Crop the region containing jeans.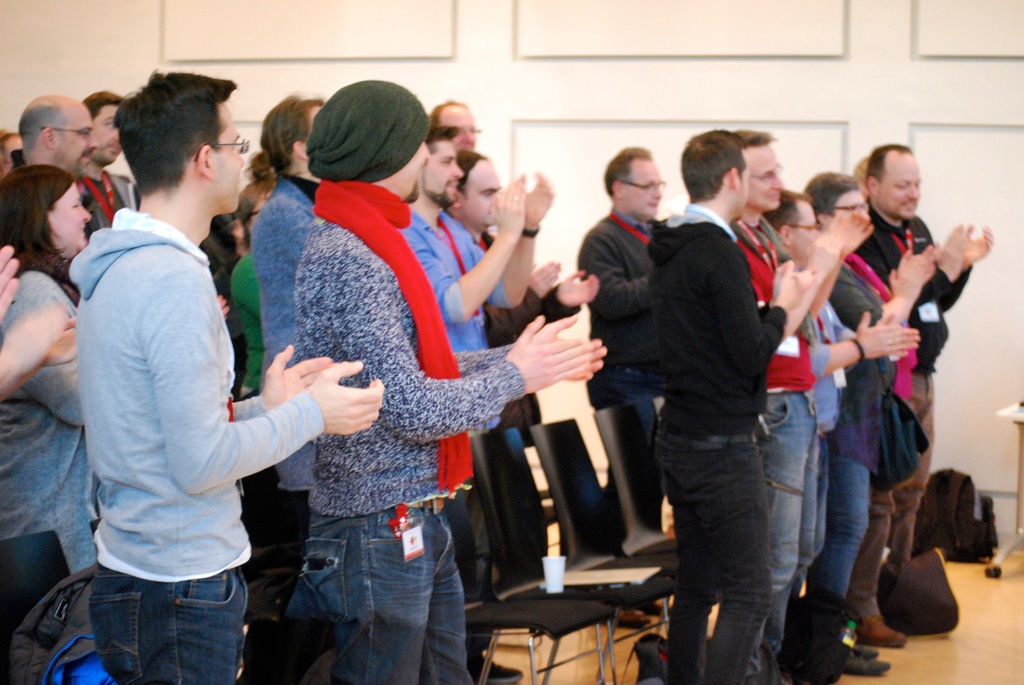
Crop region: bbox(846, 488, 885, 619).
